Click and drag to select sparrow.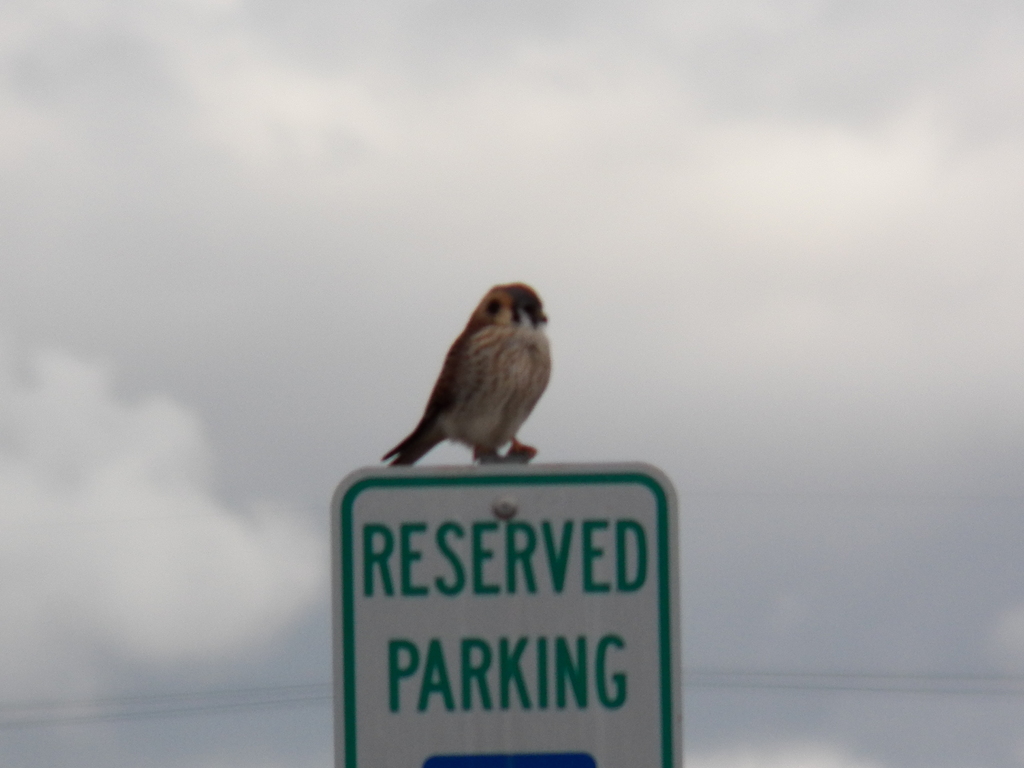
Selection: detection(384, 285, 557, 466).
